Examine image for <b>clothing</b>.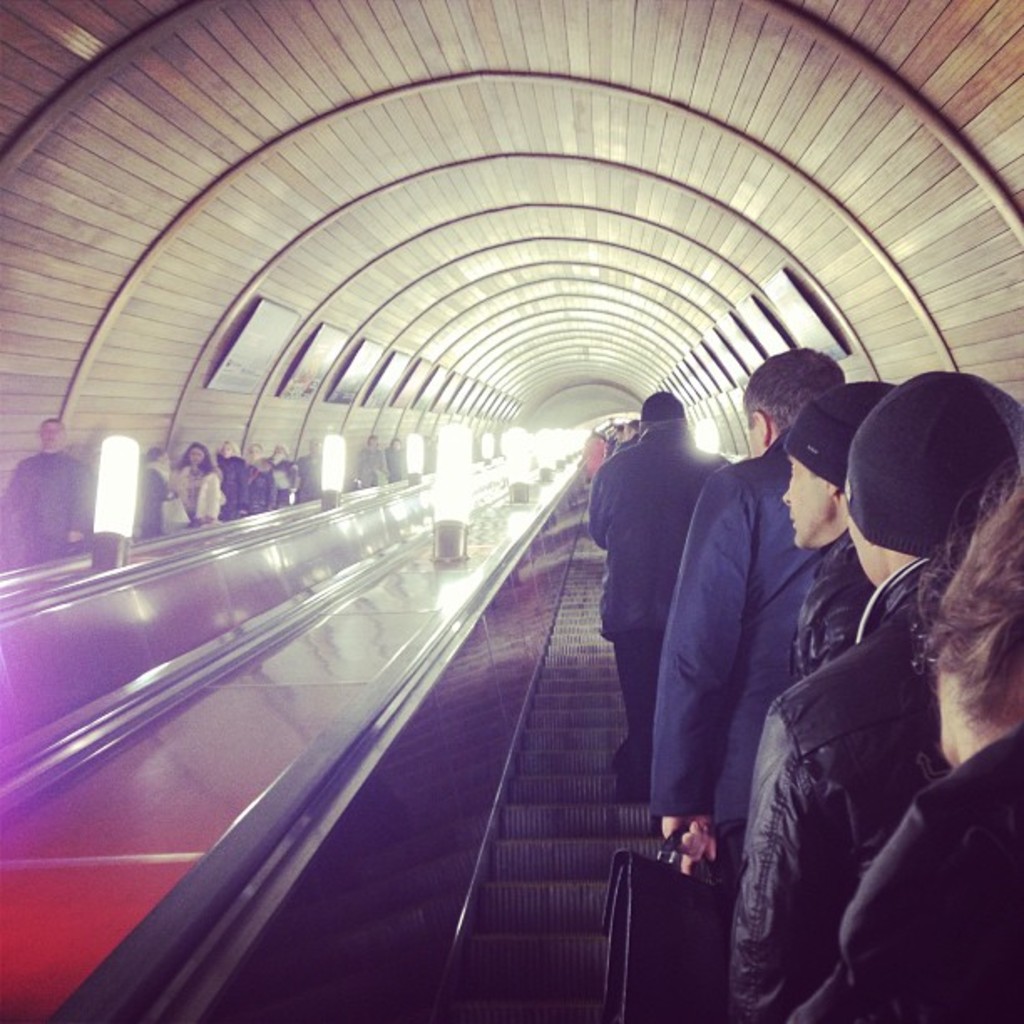
Examination result: (679, 422, 815, 885).
